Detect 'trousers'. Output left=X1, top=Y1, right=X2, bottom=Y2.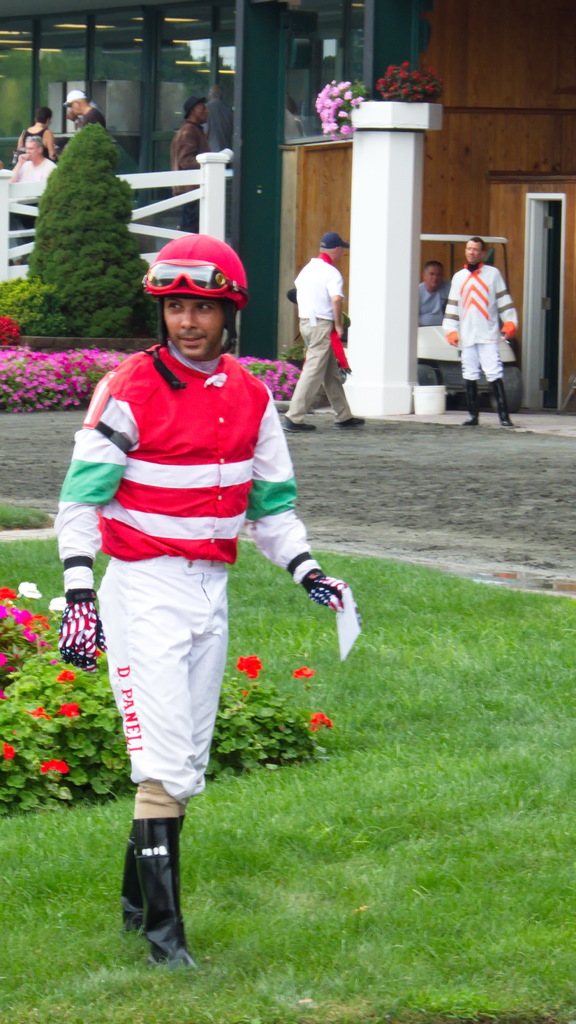
left=286, top=314, right=354, bottom=420.
